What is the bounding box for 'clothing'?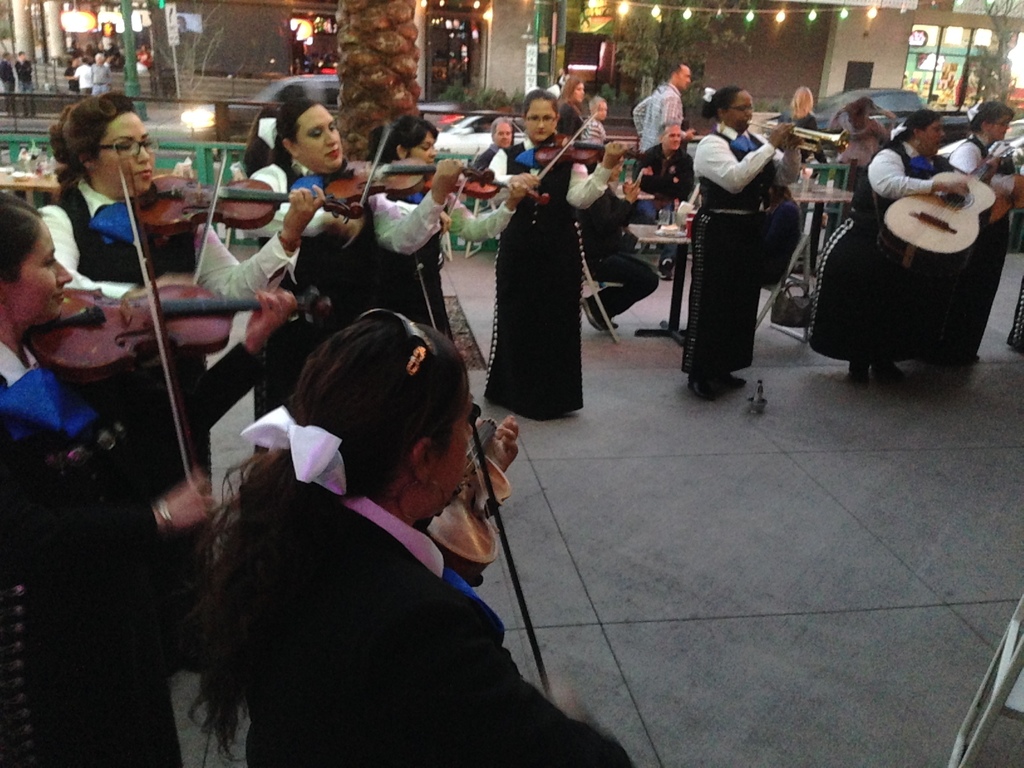
{"left": 557, "top": 104, "right": 581, "bottom": 136}.
